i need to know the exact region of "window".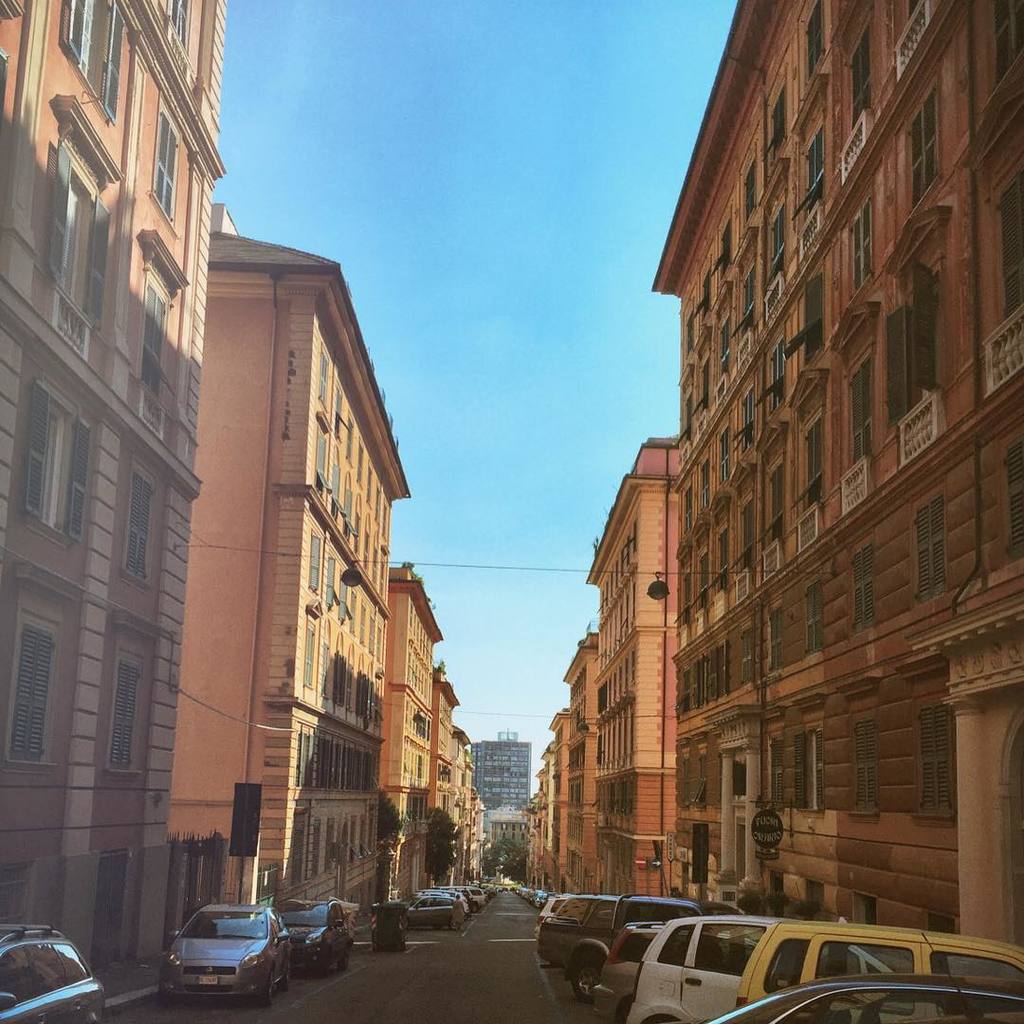
Region: (x1=697, y1=547, x2=715, y2=609).
